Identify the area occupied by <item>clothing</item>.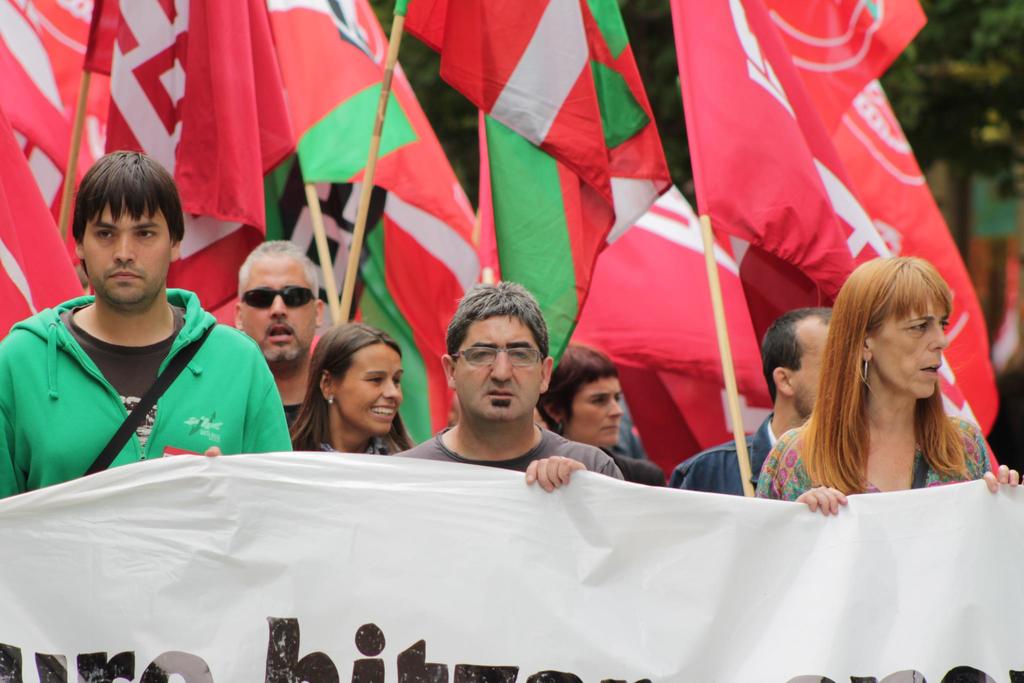
Area: {"x1": 291, "y1": 432, "x2": 391, "y2": 461}.
